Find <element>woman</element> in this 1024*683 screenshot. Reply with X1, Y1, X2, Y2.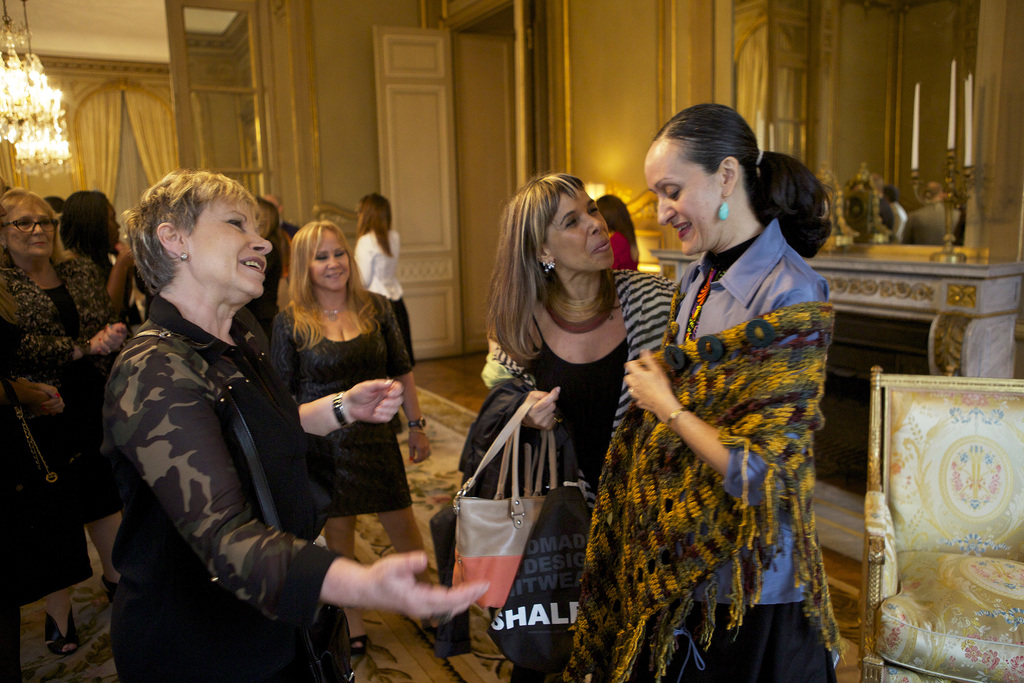
349, 188, 421, 413.
